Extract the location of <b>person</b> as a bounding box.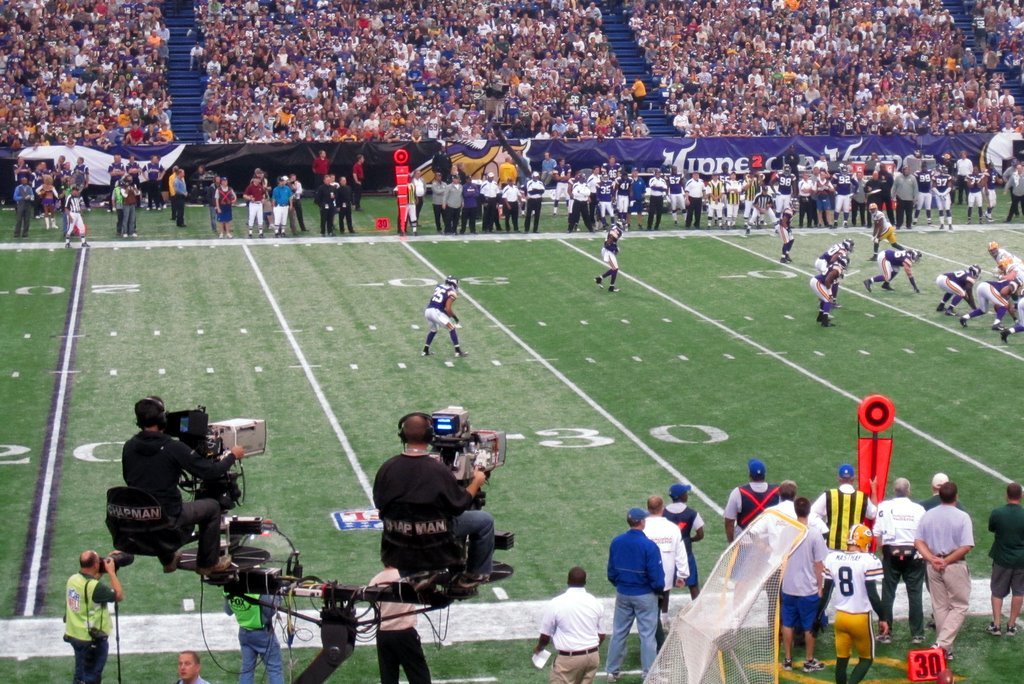
[left=781, top=498, right=826, bottom=669].
